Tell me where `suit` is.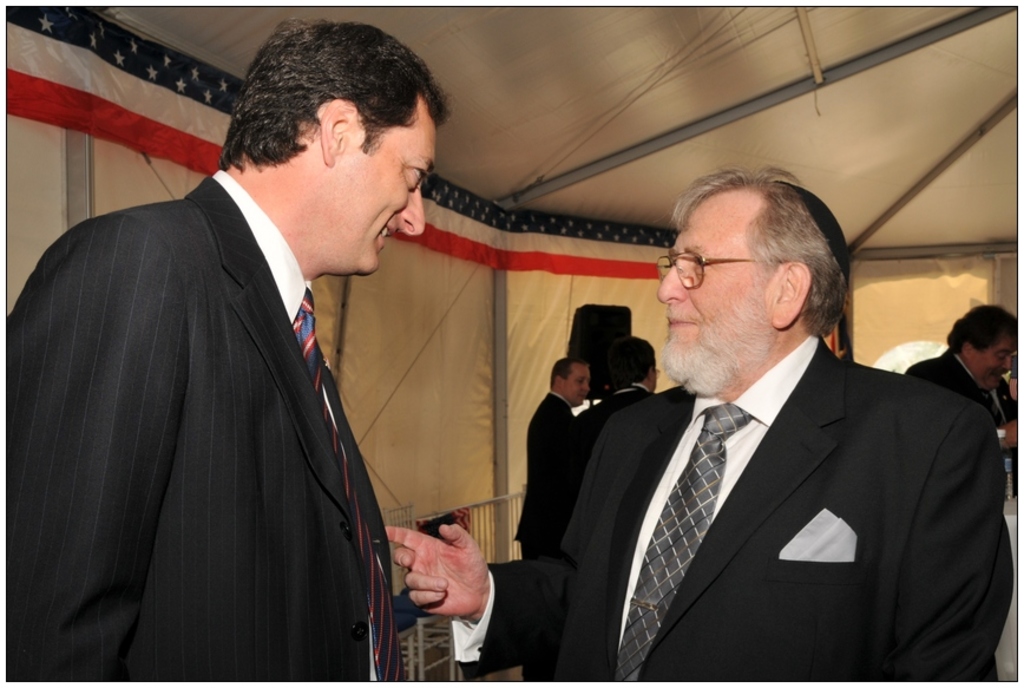
`suit` is at rect(563, 386, 661, 520).
